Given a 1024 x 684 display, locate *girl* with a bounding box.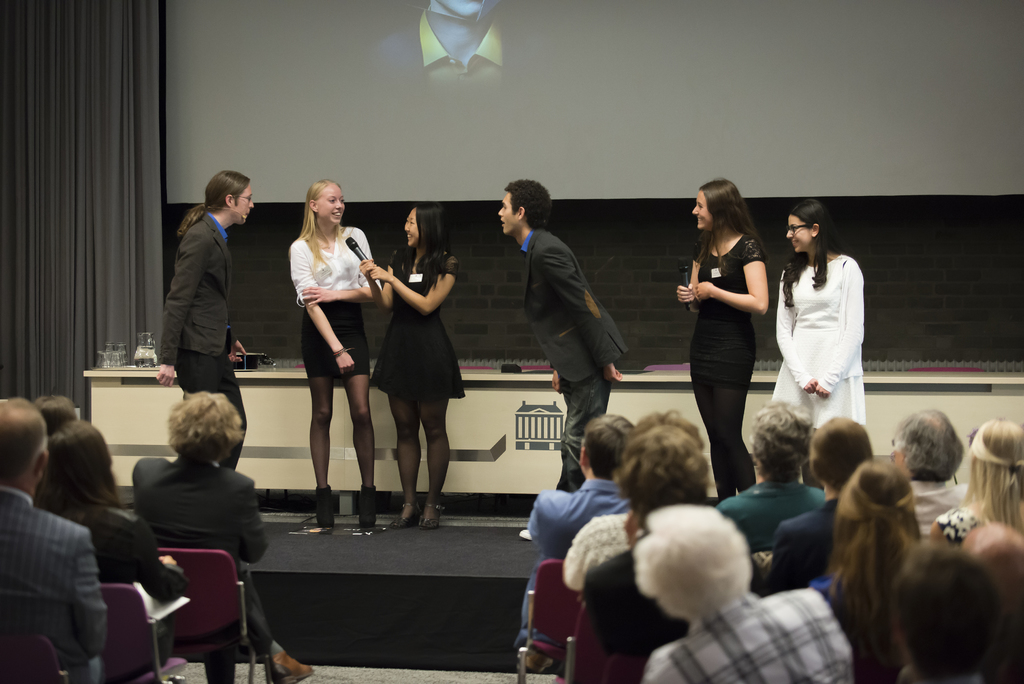
Located: <bbox>294, 181, 376, 527</bbox>.
